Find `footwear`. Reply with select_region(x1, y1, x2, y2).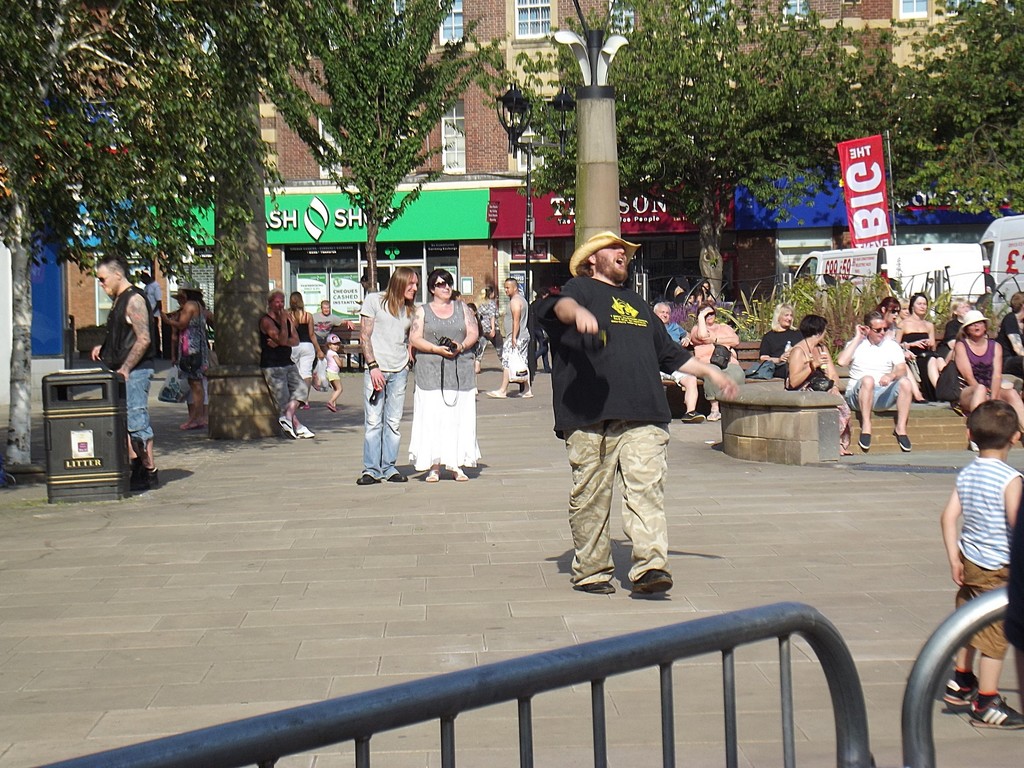
select_region(580, 579, 615, 588).
